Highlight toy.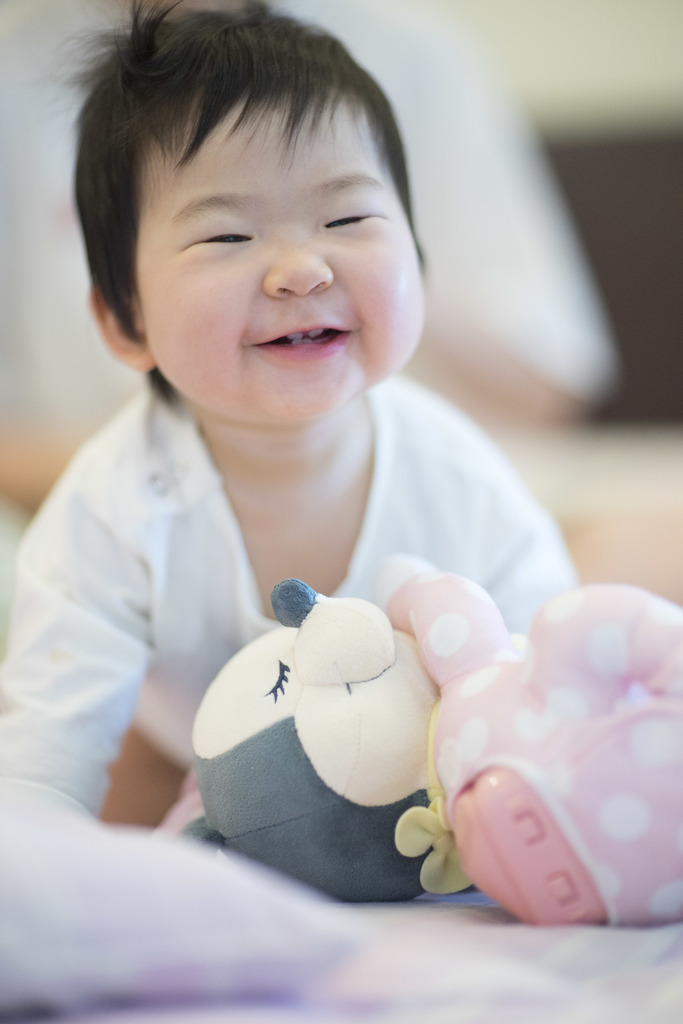
Highlighted region: <box>172,572,437,908</box>.
